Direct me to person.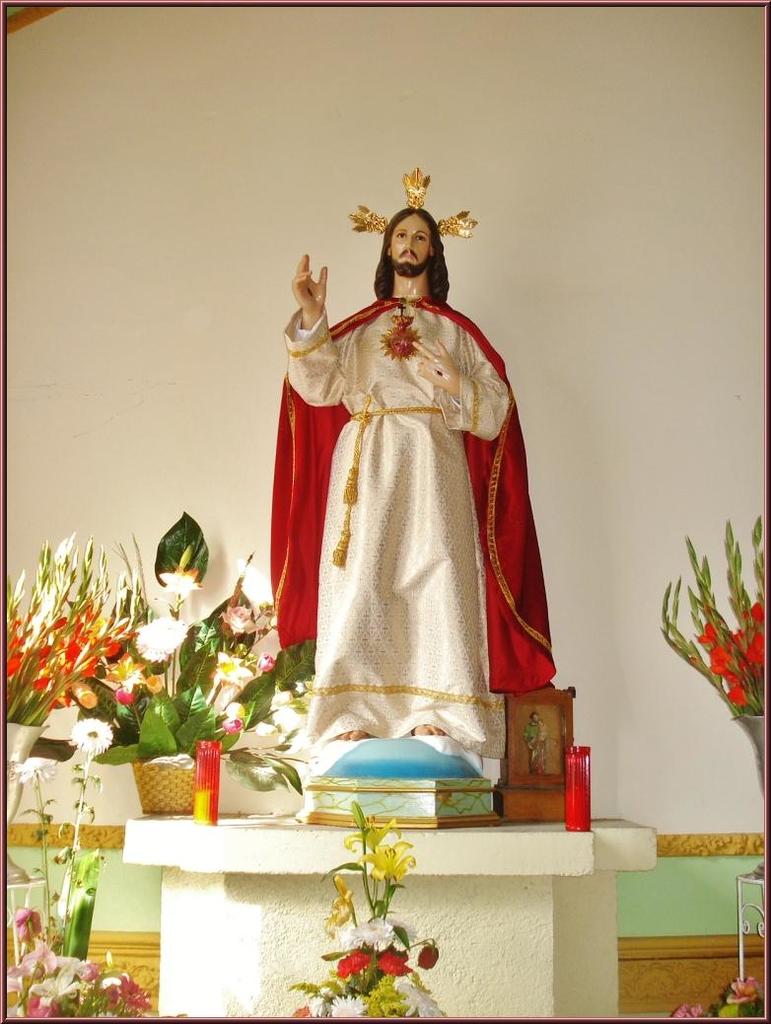
Direction: x1=270 y1=171 x2=555 y2=792.
